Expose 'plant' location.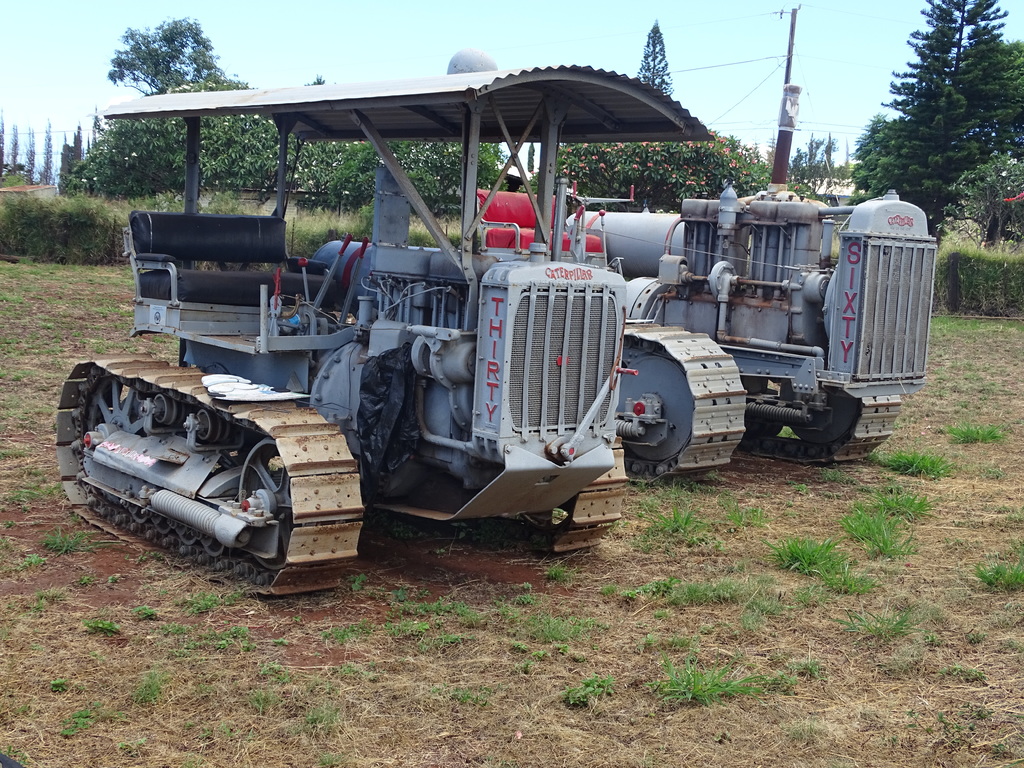
Exposed at l=541, t=564, r=569, b=582.
